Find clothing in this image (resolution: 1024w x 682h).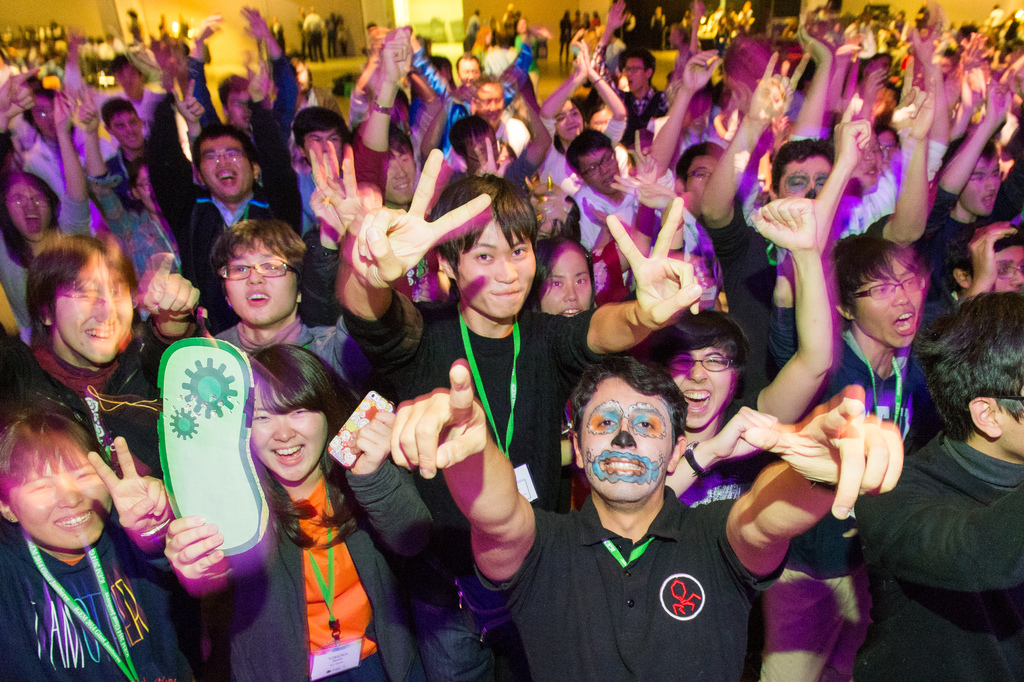
<box>710,201,771,412</box>.
